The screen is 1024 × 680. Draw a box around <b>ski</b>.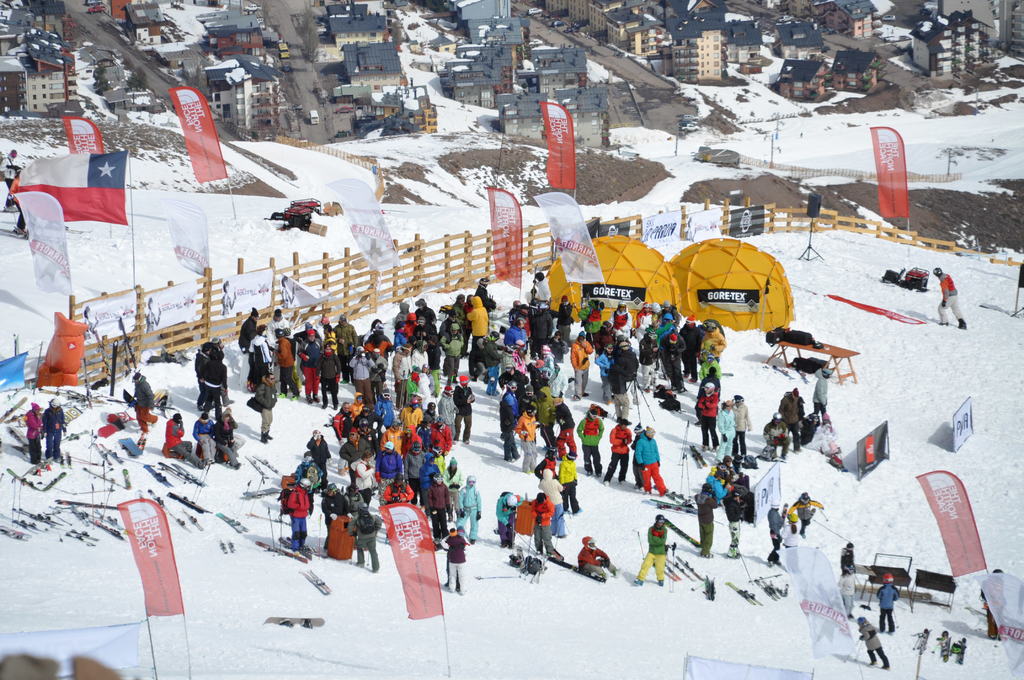
[x1=674, y1=553, x2=707, y2=583].
